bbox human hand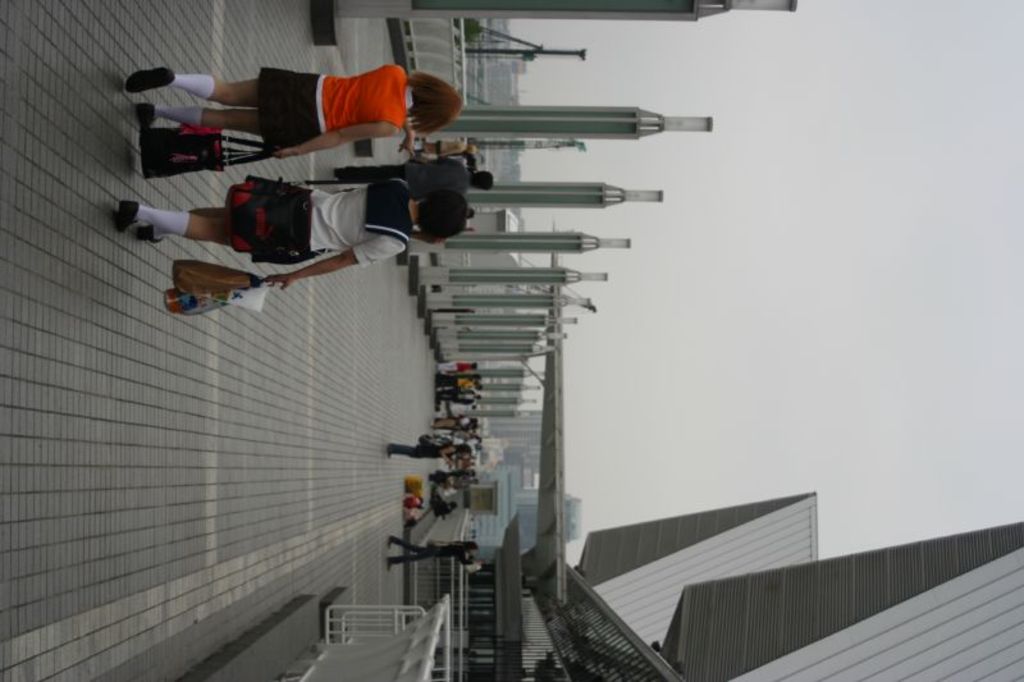
box(262, 275, 291, 287)
